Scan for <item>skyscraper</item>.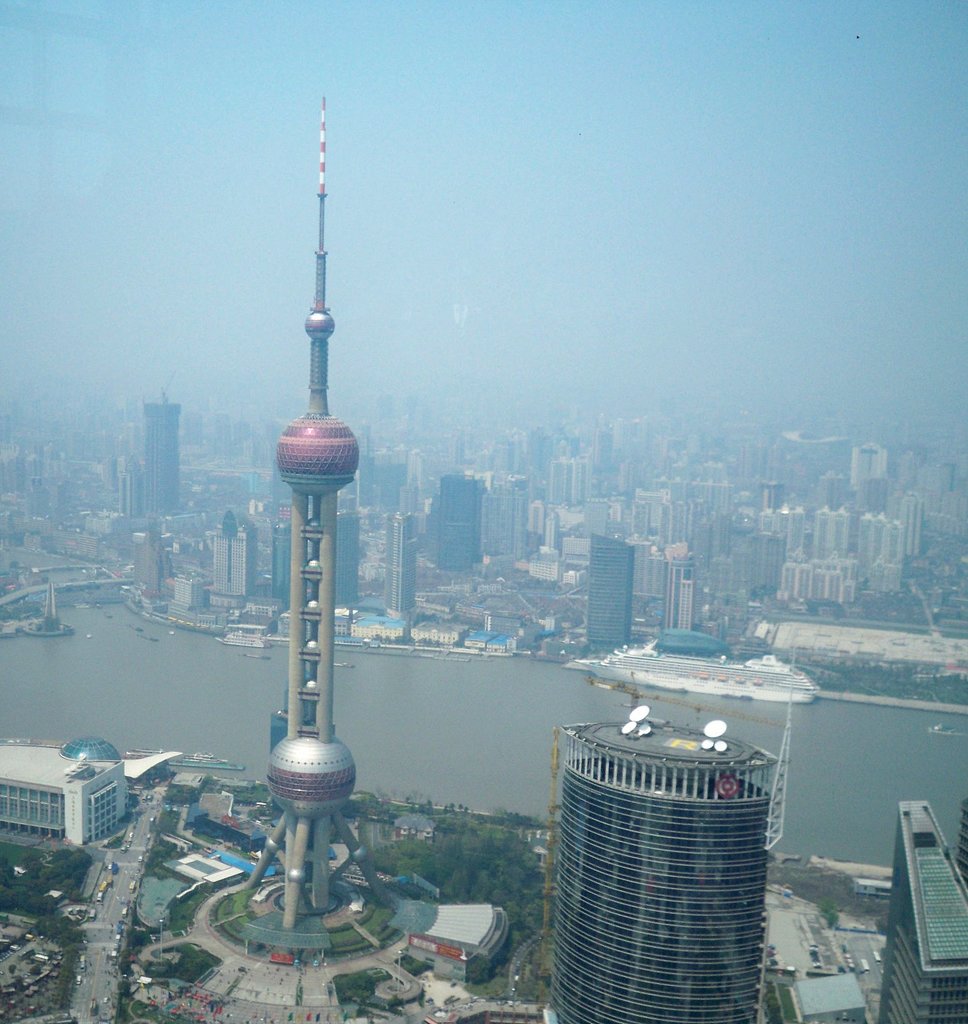
Scan result: 879, 799, 967, 1023.
